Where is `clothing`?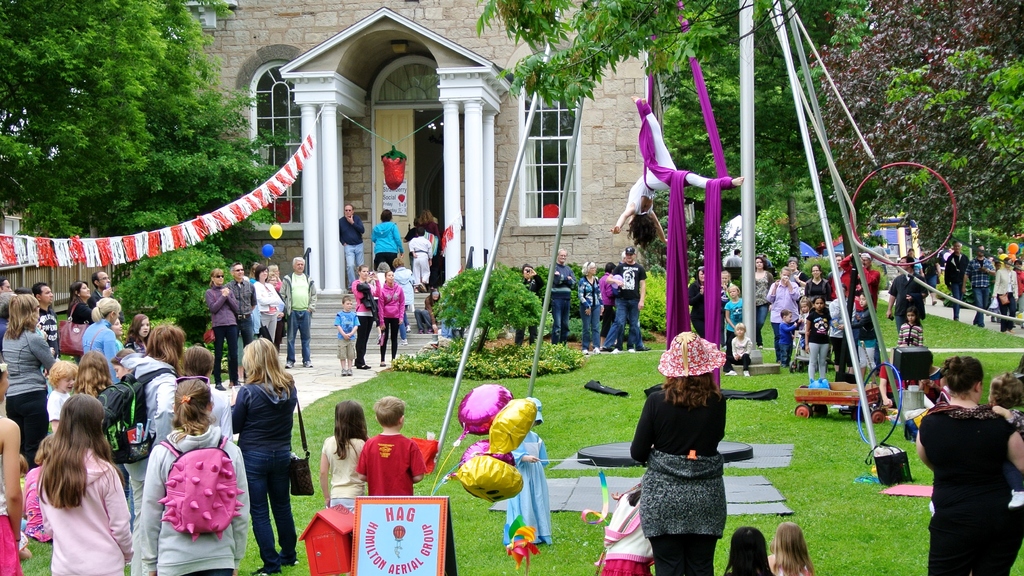
[506,408,566,554].
